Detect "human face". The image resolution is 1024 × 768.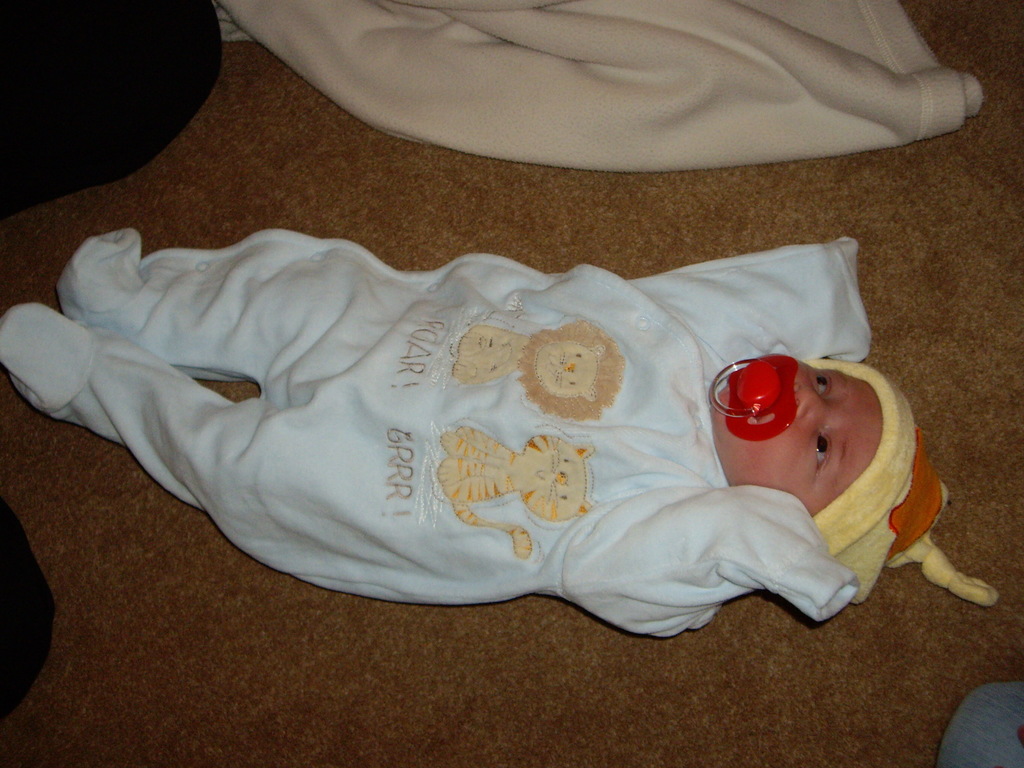
712/361/886/516.
